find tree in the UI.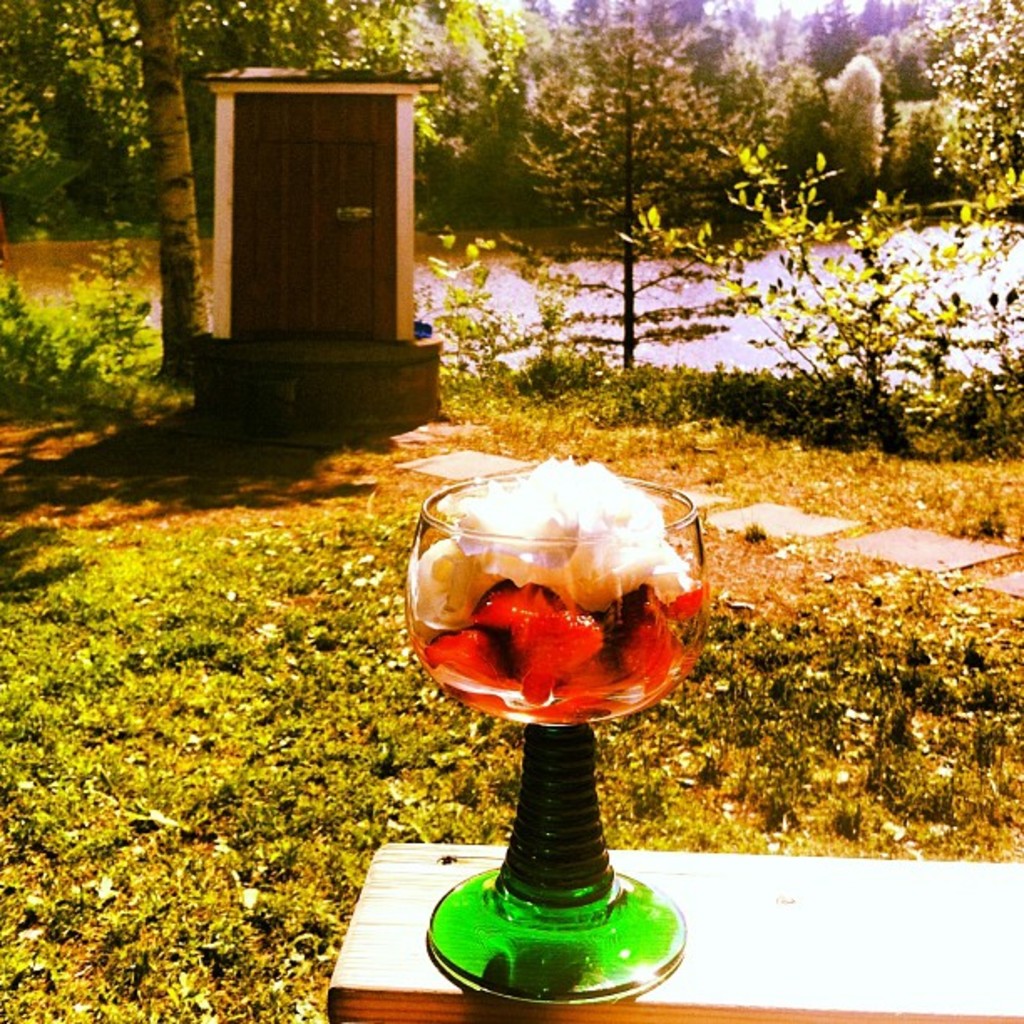
UI element at <region>827, 57, 882, 206</region>.
